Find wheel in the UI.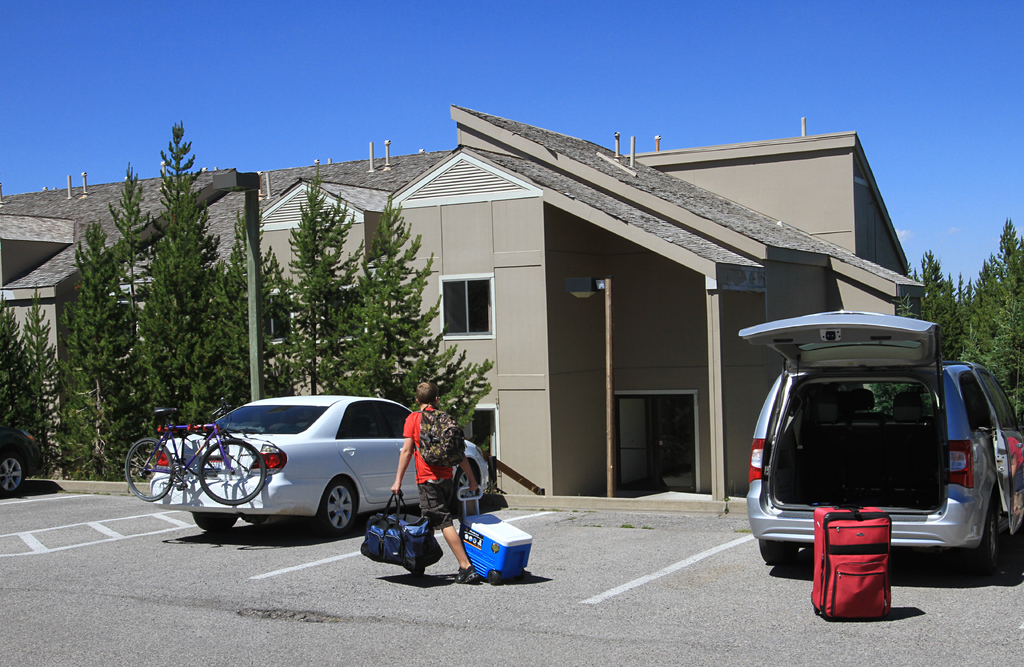
UI element at region(120, 438, 175, 501).
